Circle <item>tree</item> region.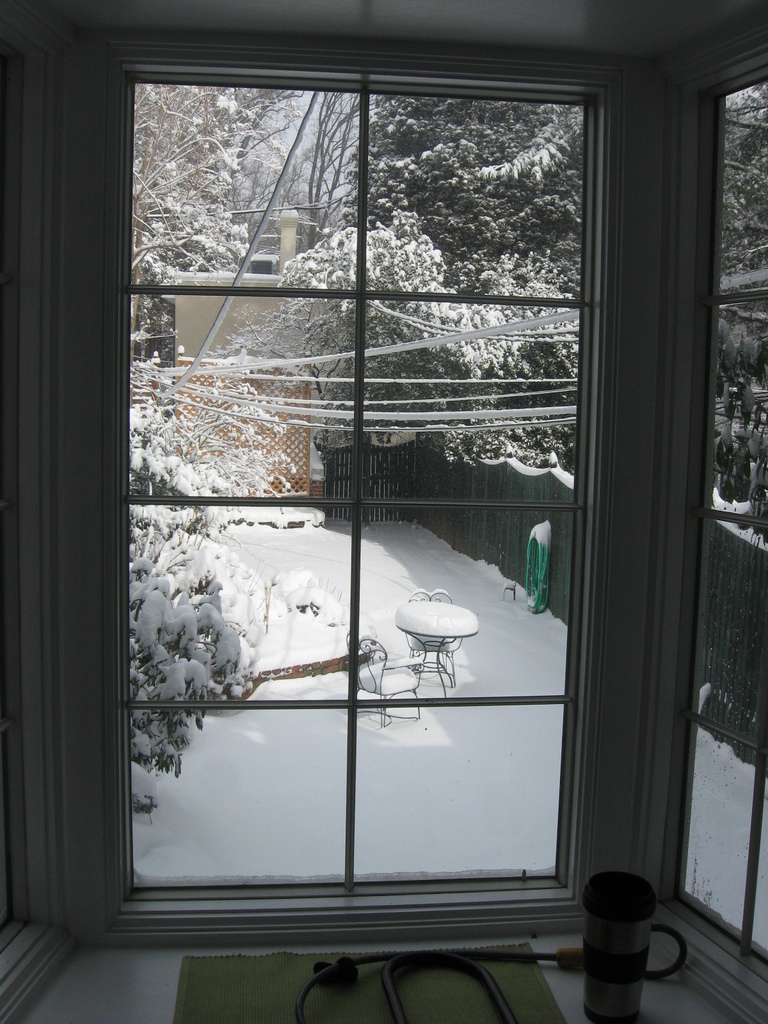
Region: Rect(276, 84, 767, 483).
